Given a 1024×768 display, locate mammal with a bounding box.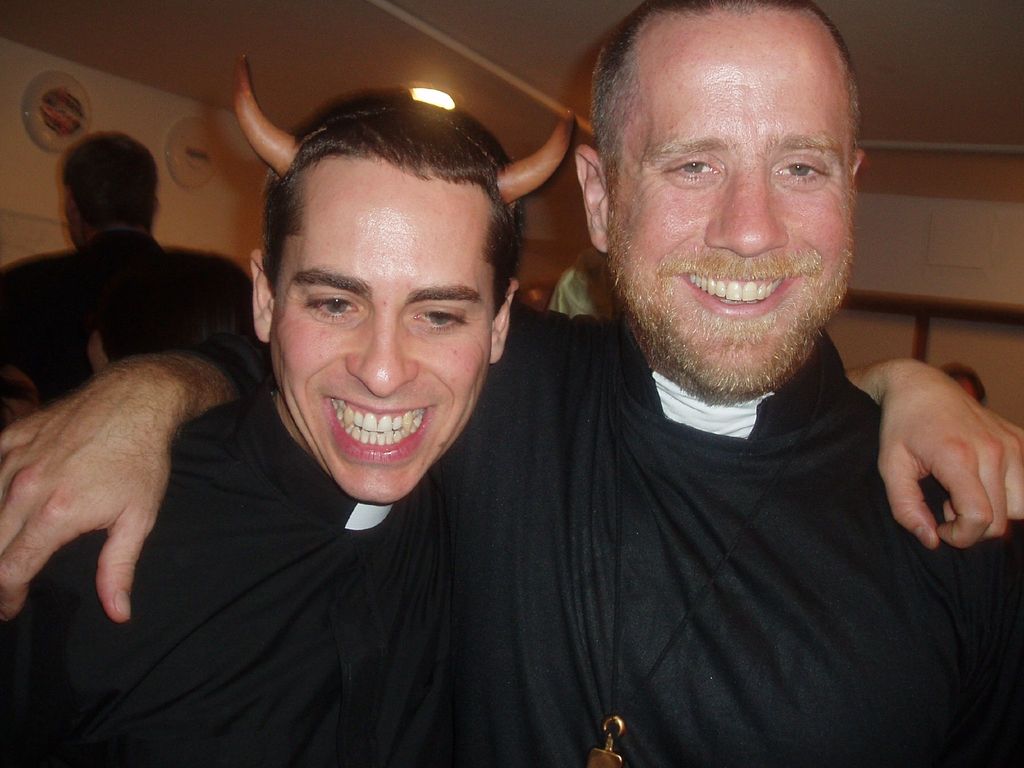
Located: rect(0, 130, 272, 400).
